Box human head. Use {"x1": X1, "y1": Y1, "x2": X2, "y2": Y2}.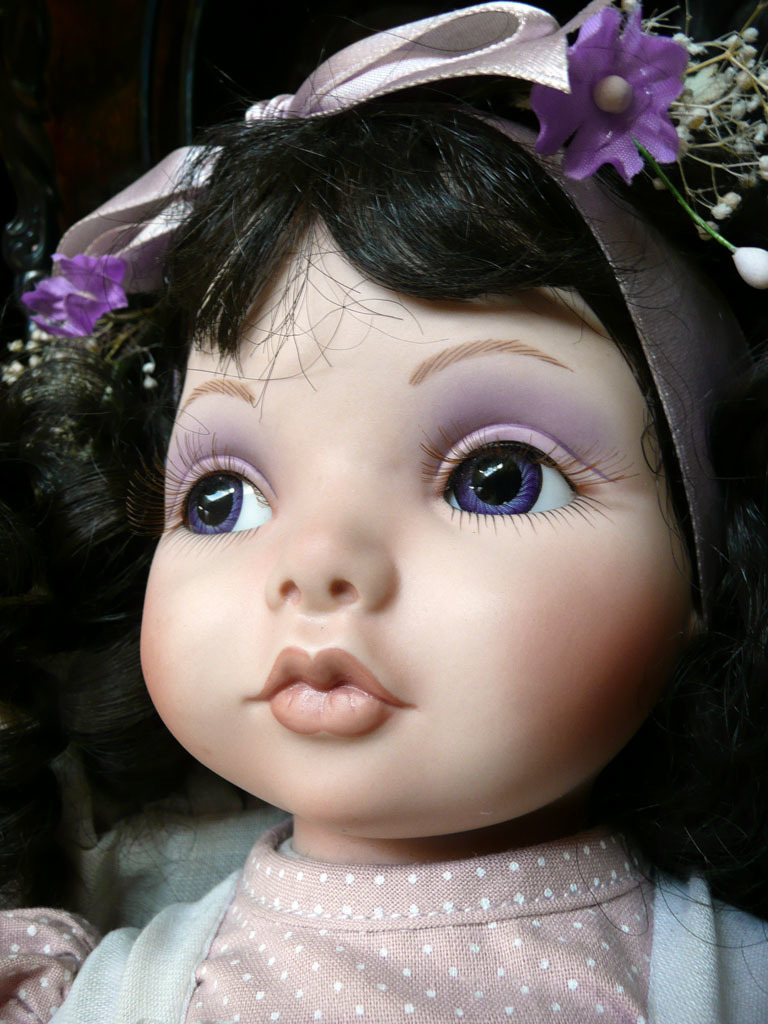
{"x1": 137, "y1": 13, "x2": 717, "y2": 796}.
